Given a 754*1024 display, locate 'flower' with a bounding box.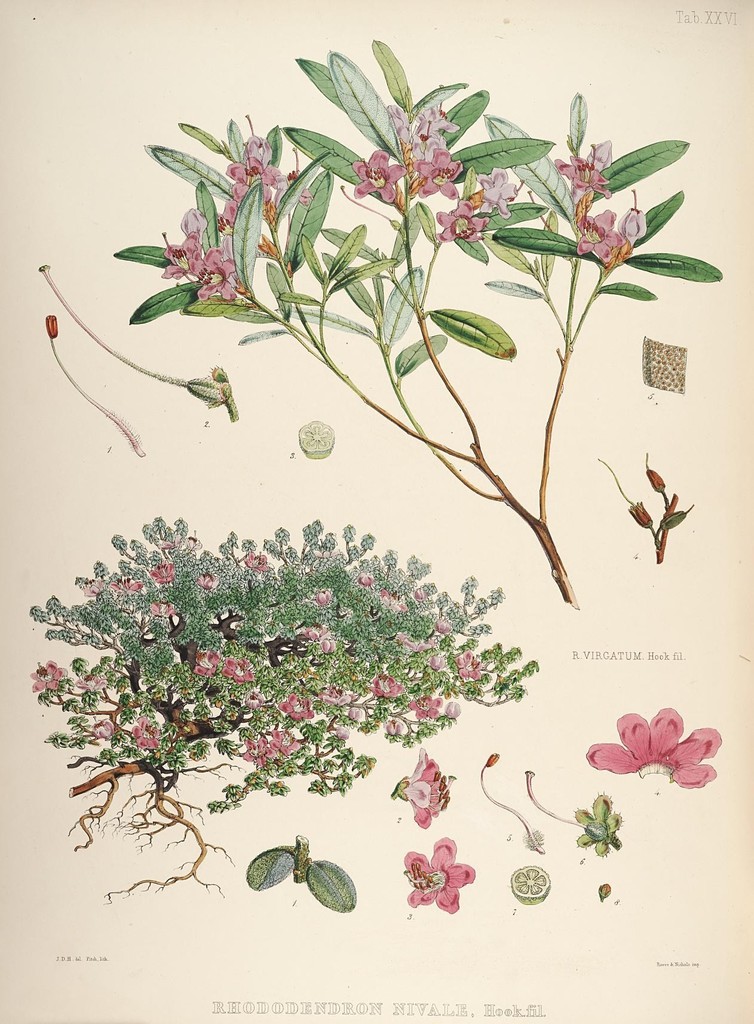
Located: <region>556, 141, 608, 194</region>.
